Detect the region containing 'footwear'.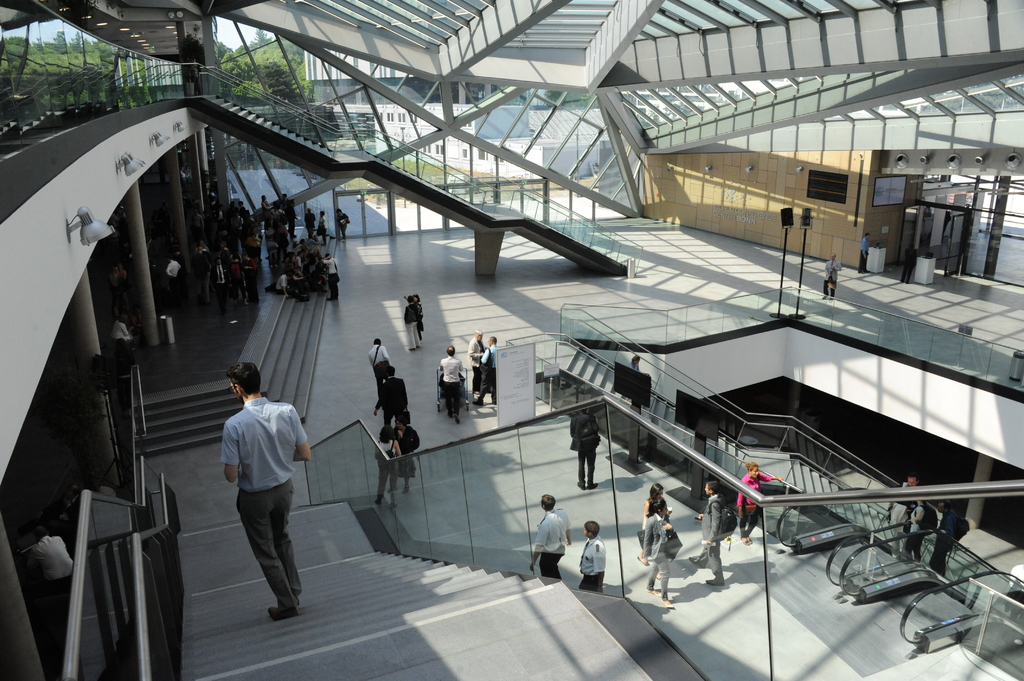
[left=472, top=398, right=483, bottom=406].
